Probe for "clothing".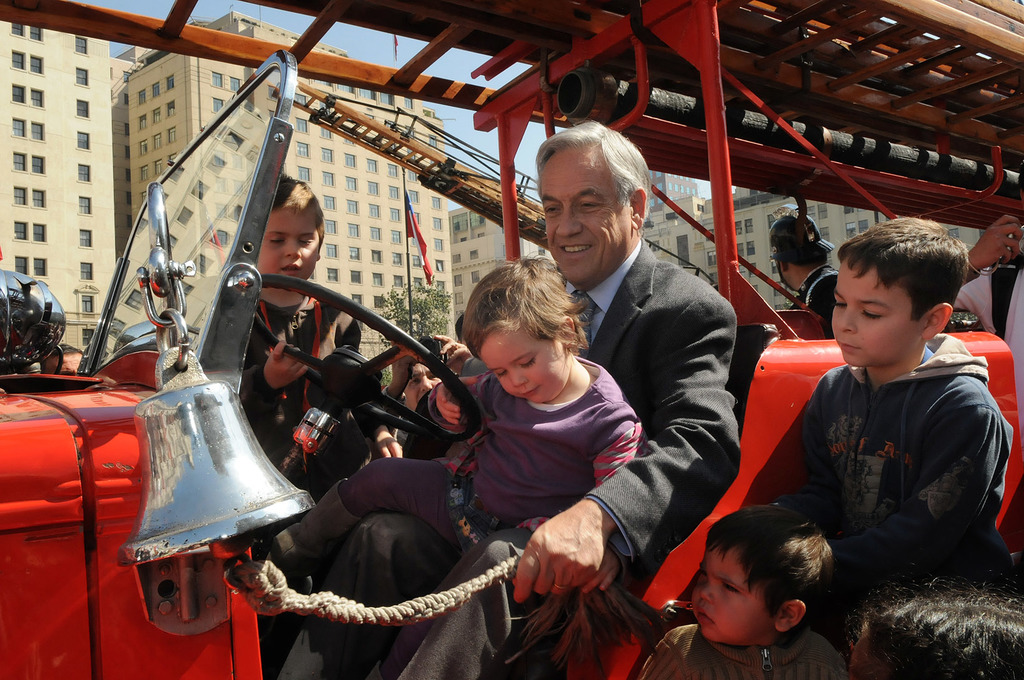
Probe result: Rect(241, 291, 369, 477).
